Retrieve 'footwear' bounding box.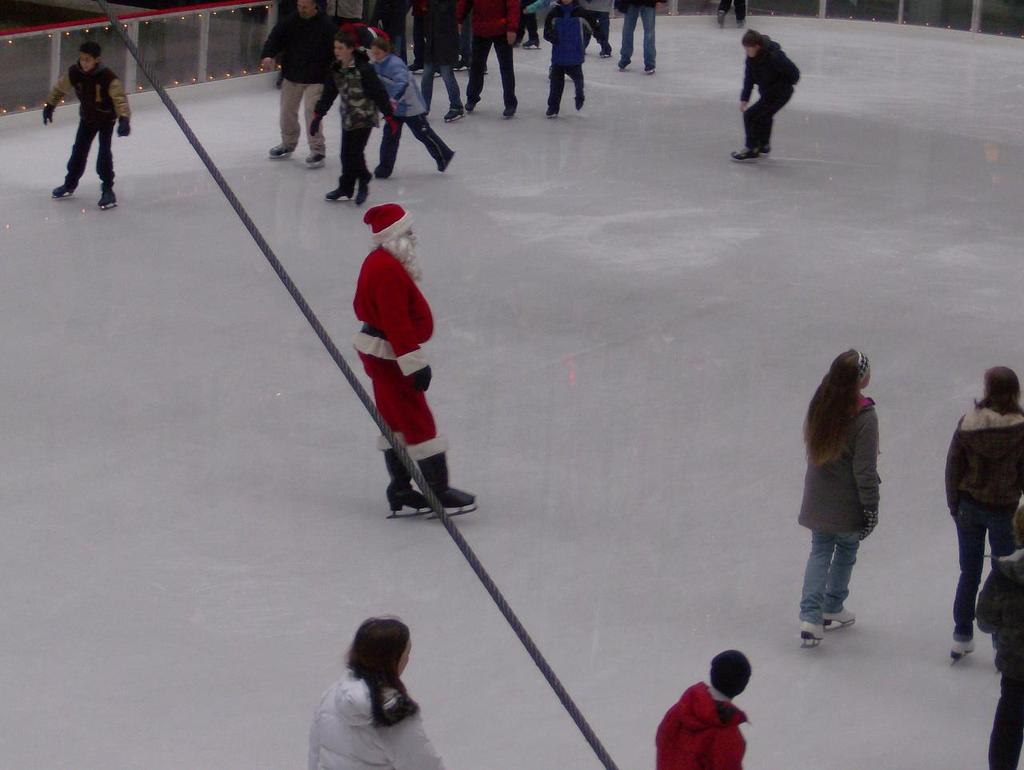
Bounding box: (310, 152, 328, 170).
